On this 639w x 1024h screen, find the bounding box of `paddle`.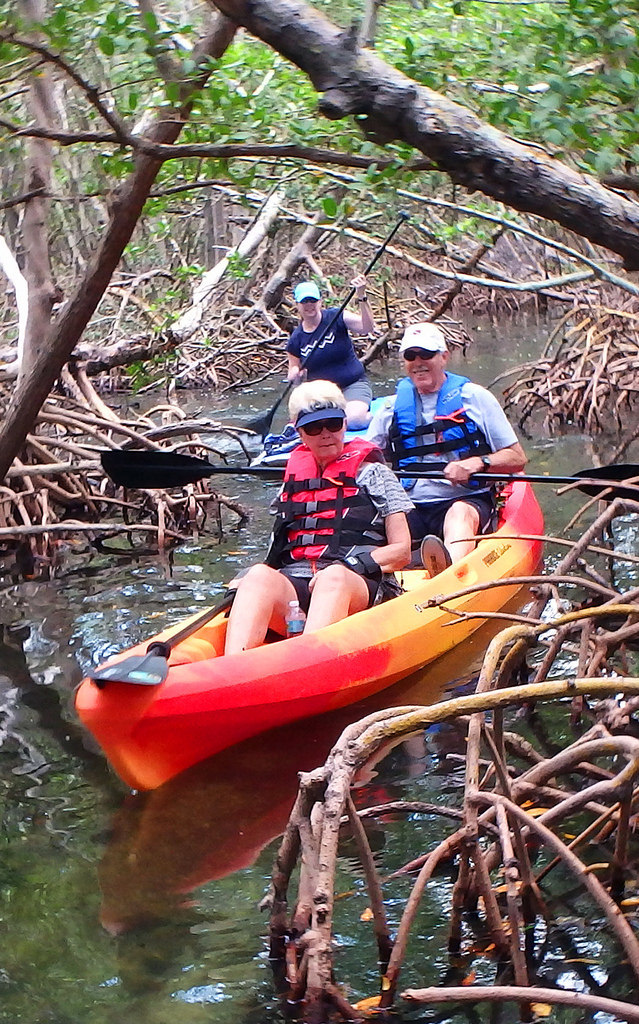
Bounding box: [100, 452, 289, 488].
